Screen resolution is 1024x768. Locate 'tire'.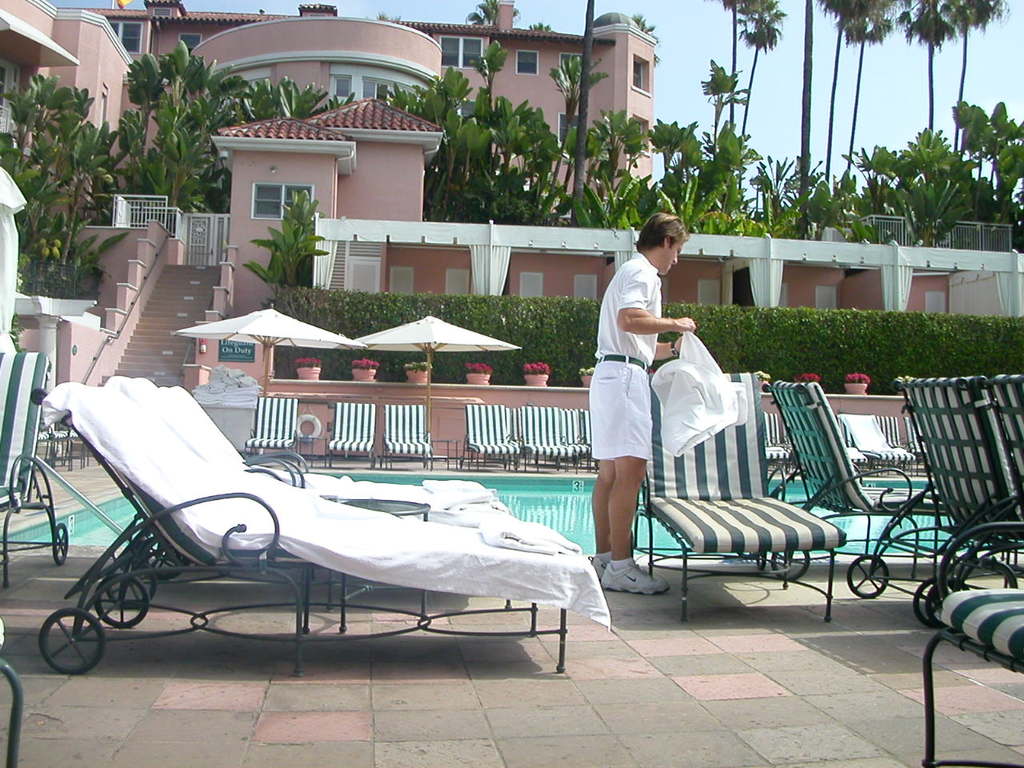
[left=90, top=570, right=148, bottom=626].
